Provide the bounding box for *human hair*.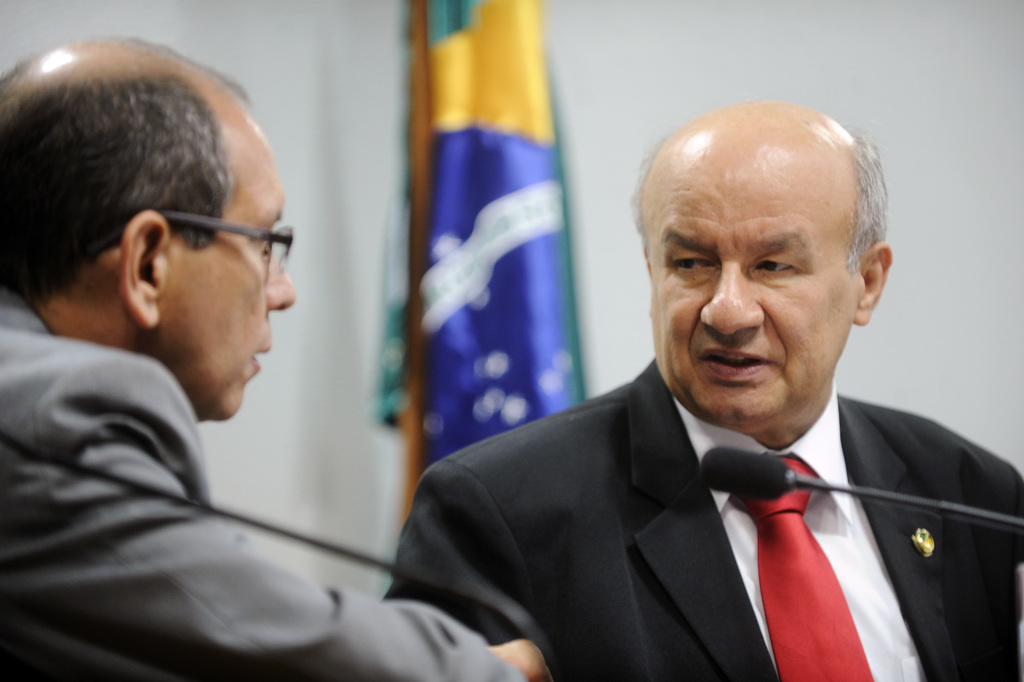
box(2, 67, 245, 280).
